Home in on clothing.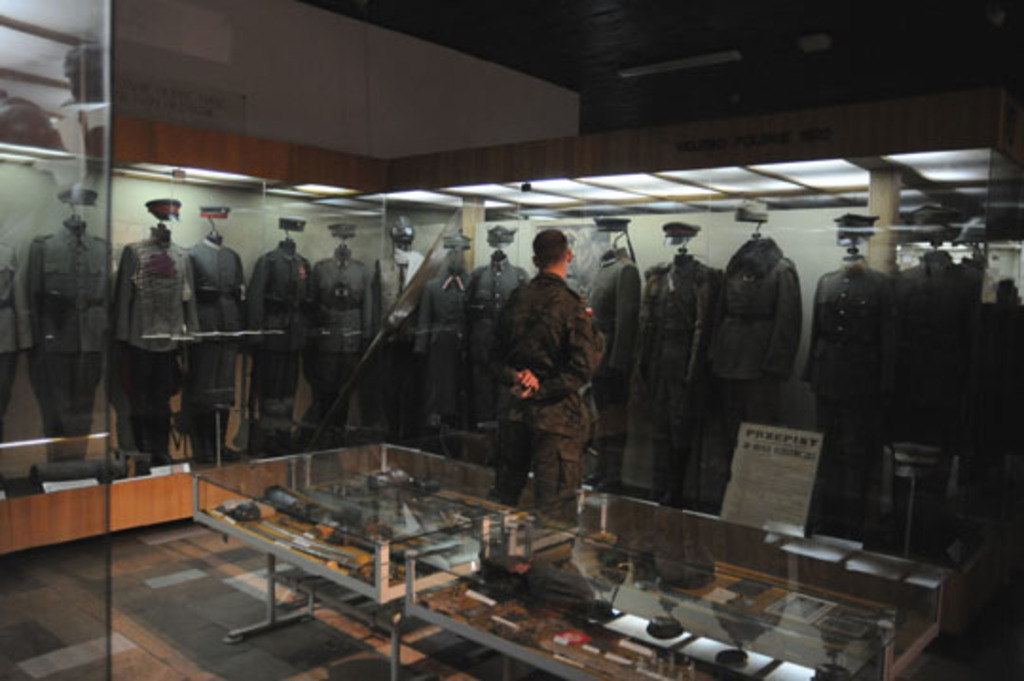
Homed in at crop(417, 264, 461, 414).
